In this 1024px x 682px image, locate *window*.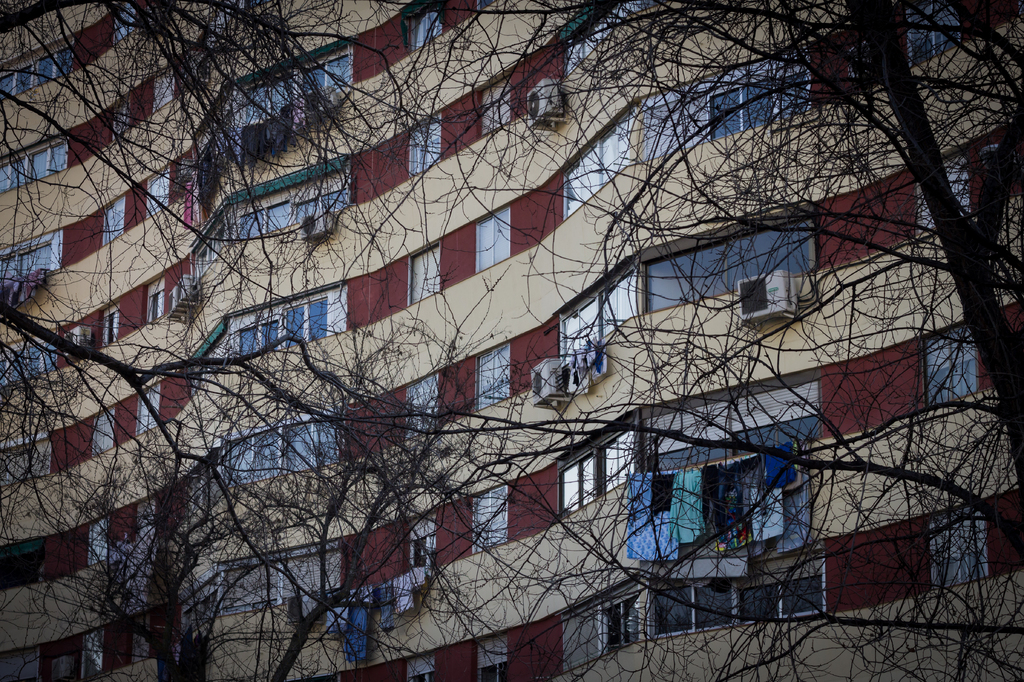
Bounding box: 0/136/79/194.
